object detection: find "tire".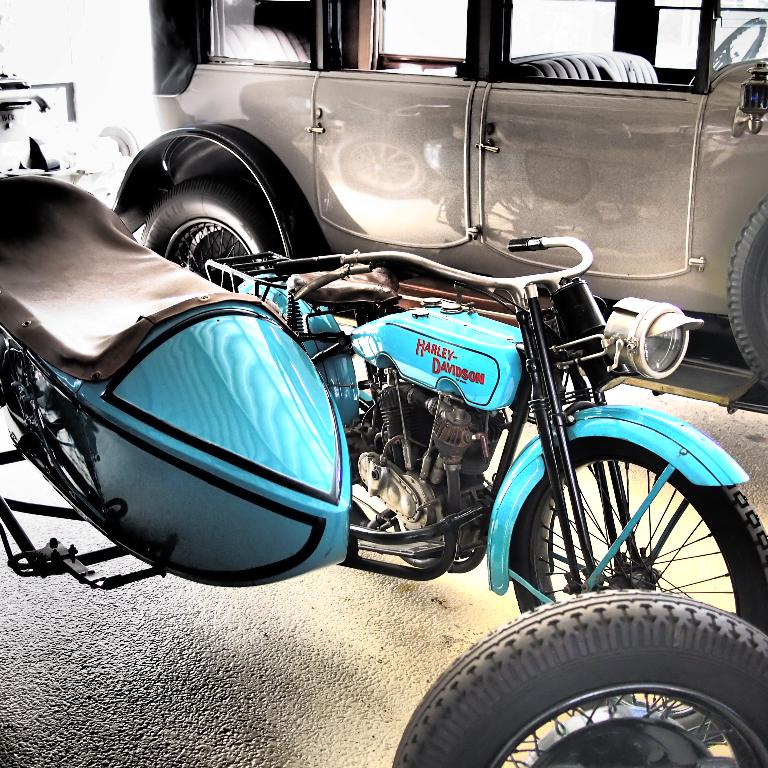
723,189,767,403.
